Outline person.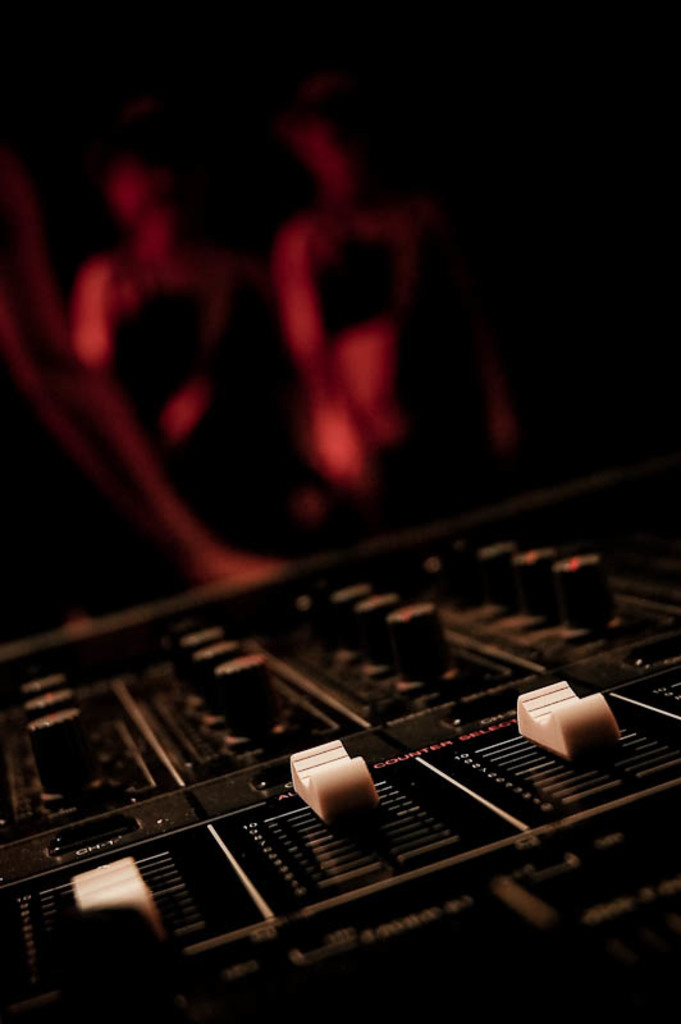
Outline: x1=68 y1=157 x2=291 y2=571.
